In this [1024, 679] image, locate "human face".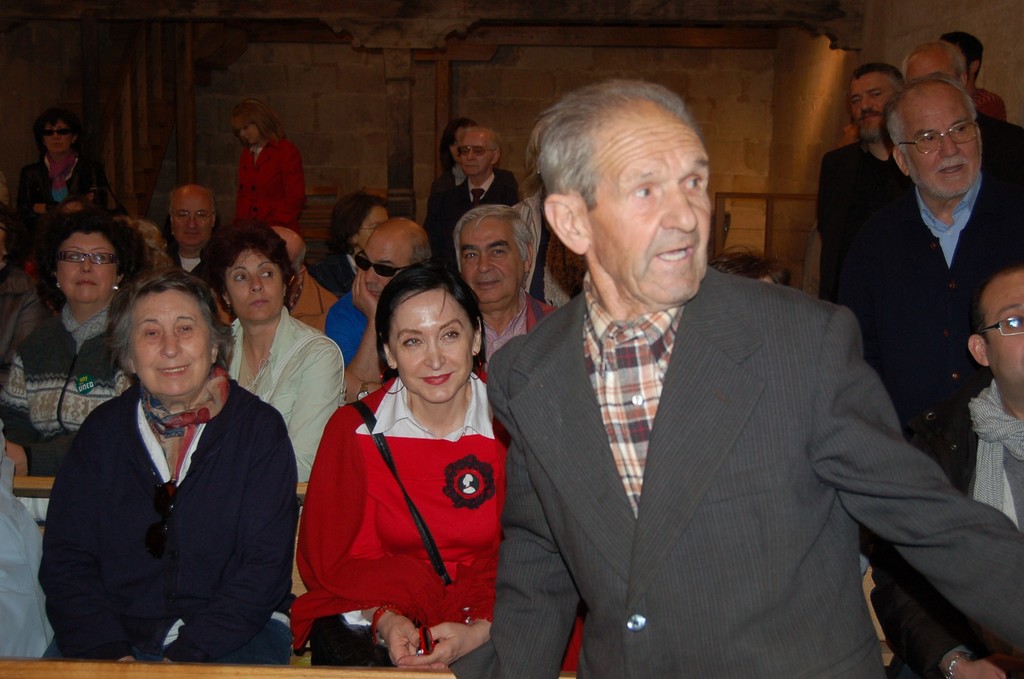
Bounding box: bbox=(588, 104, 712, 305).
